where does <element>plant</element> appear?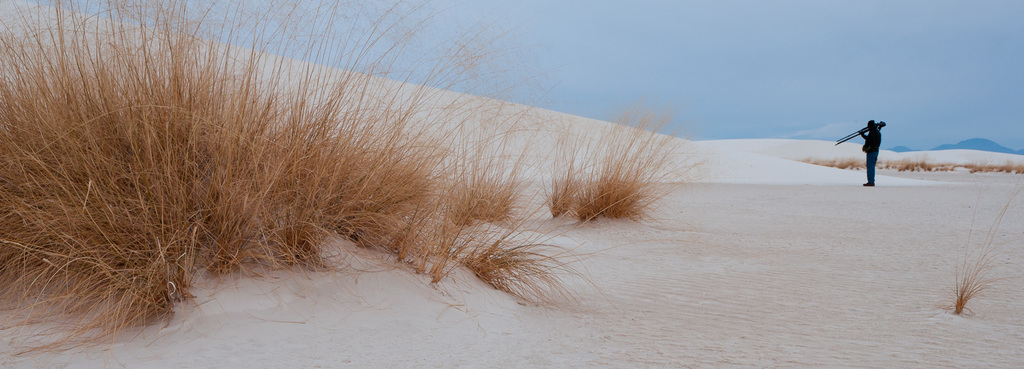
Appears at bbox=[534, 100, 717, 218].
